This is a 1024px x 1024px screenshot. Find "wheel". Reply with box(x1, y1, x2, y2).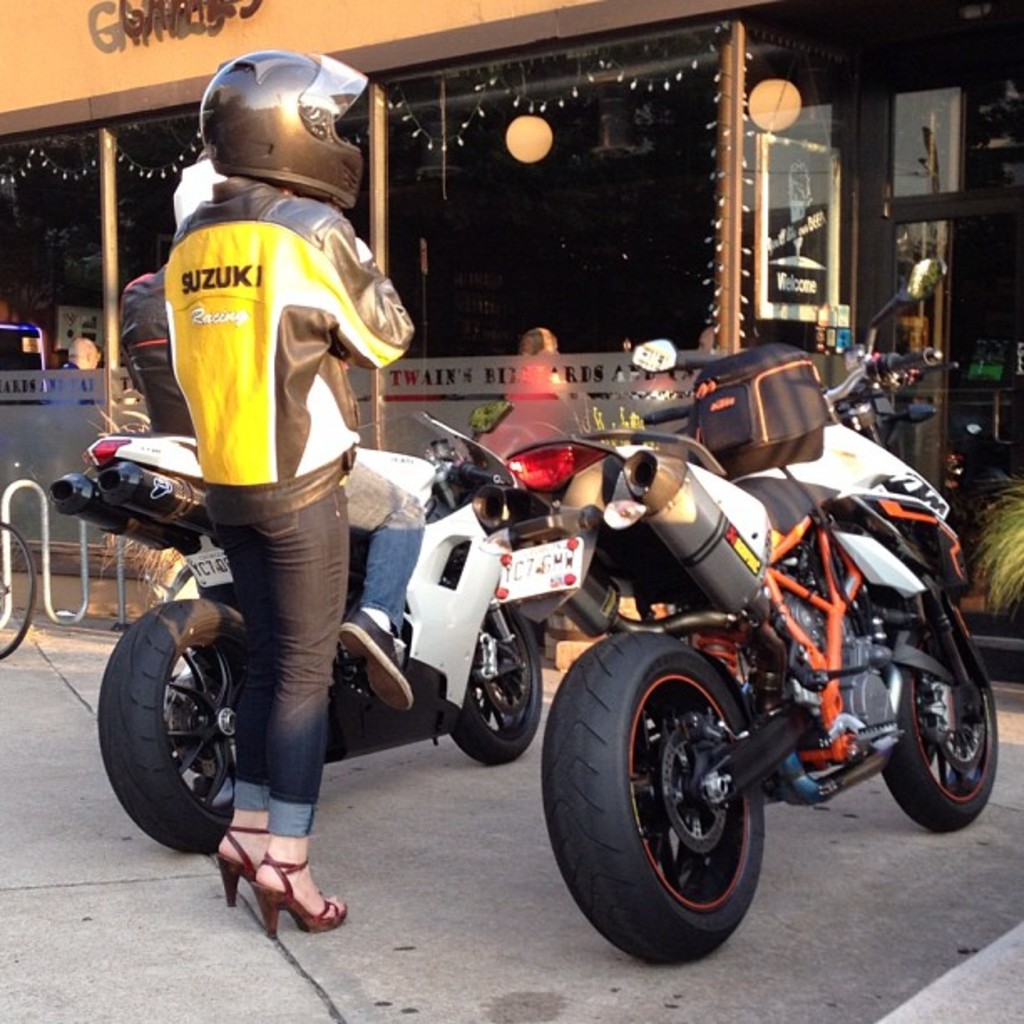
box(882, 602, 1011, 832).
